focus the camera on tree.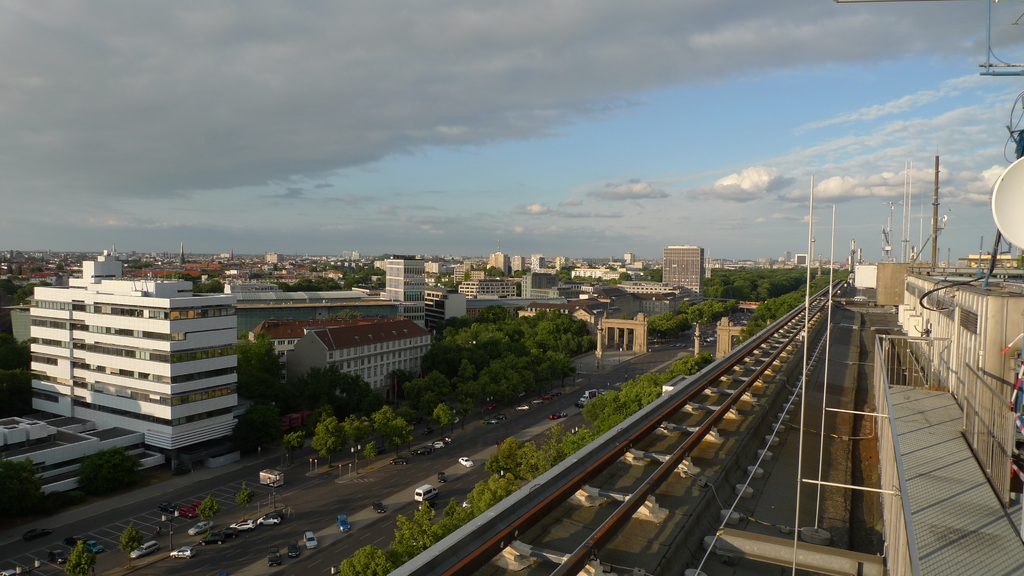
Focus region: rect(687, 298, 746, 324).
